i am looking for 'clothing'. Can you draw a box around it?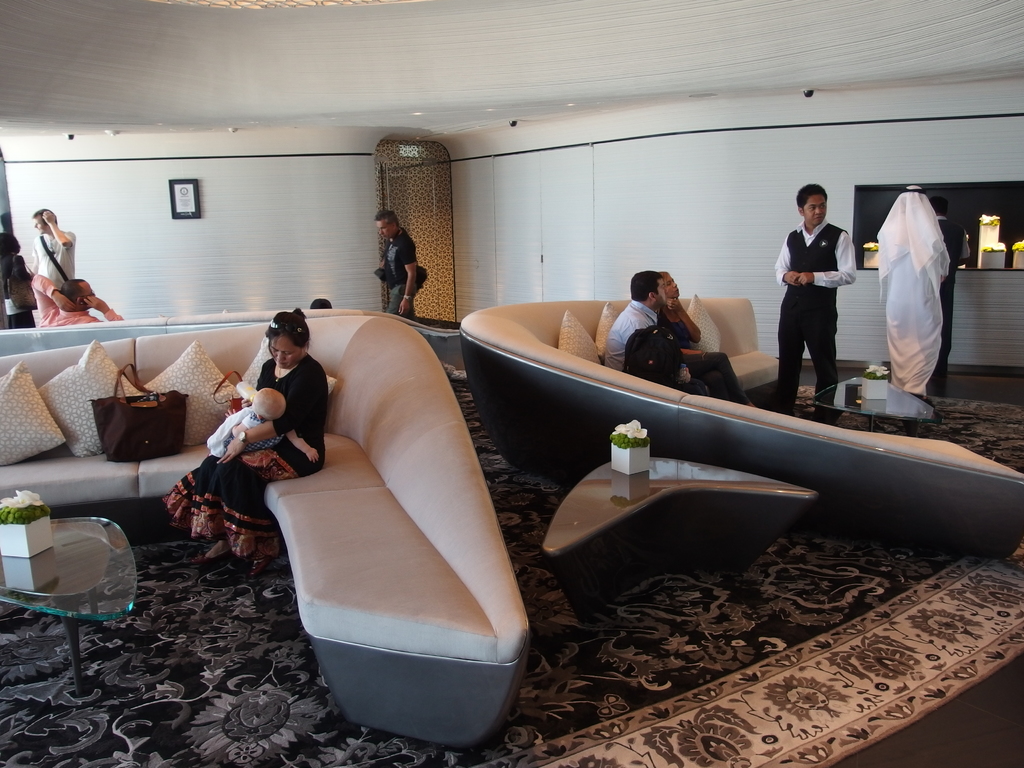
Sure, the bounding box is {"x1": 871, "y1": 186, "x2": 956, "y2": 399}.
